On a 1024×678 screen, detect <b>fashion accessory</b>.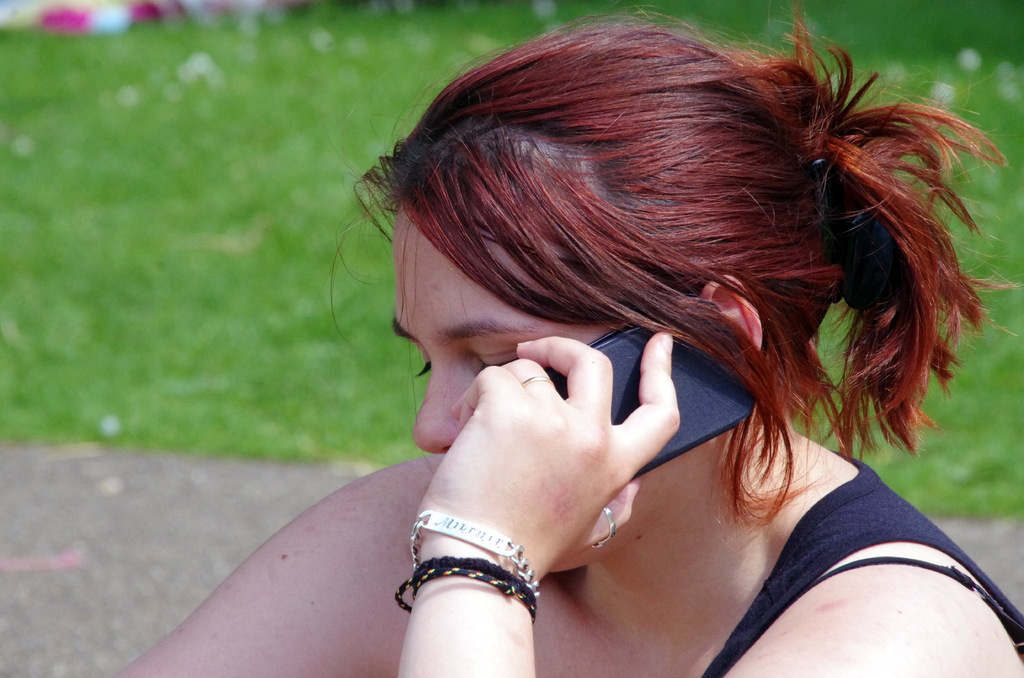
rect(593, 508, 620, 552).
